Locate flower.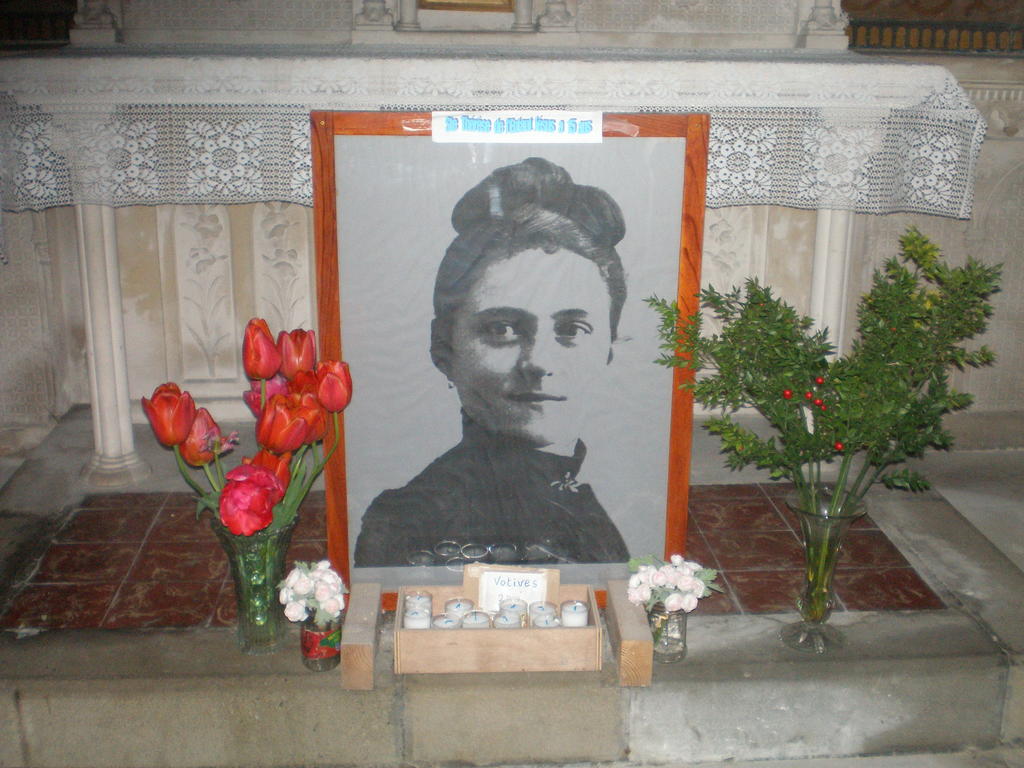
Bounding box: crop(181, 408, 237, 471).
